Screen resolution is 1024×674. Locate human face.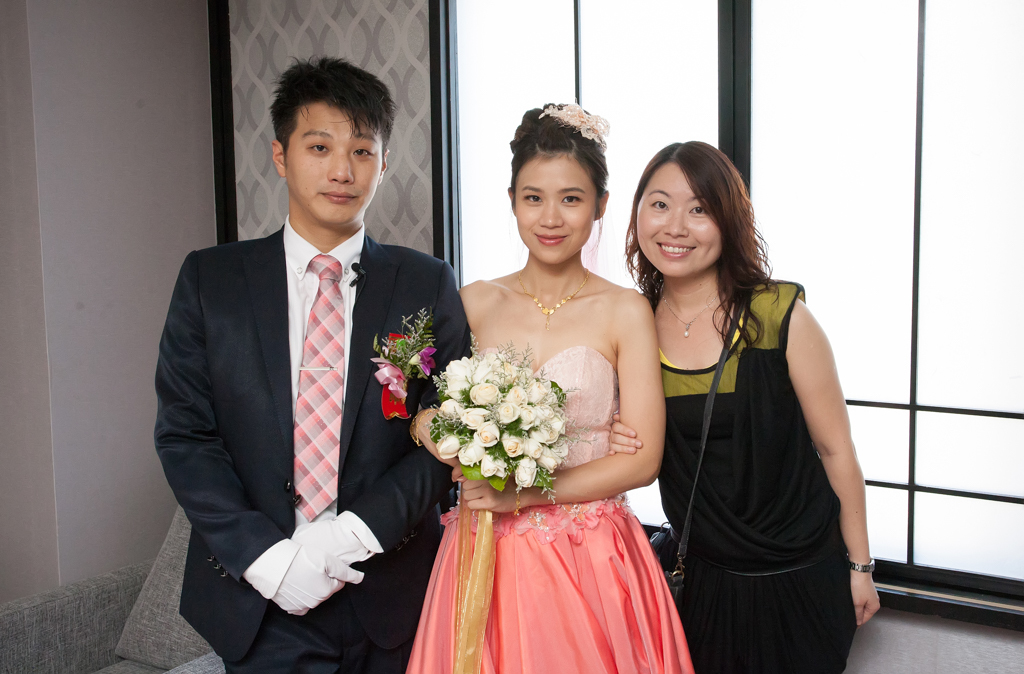
pyautogui.locateOnScreen(517, 146, 603, 261).
